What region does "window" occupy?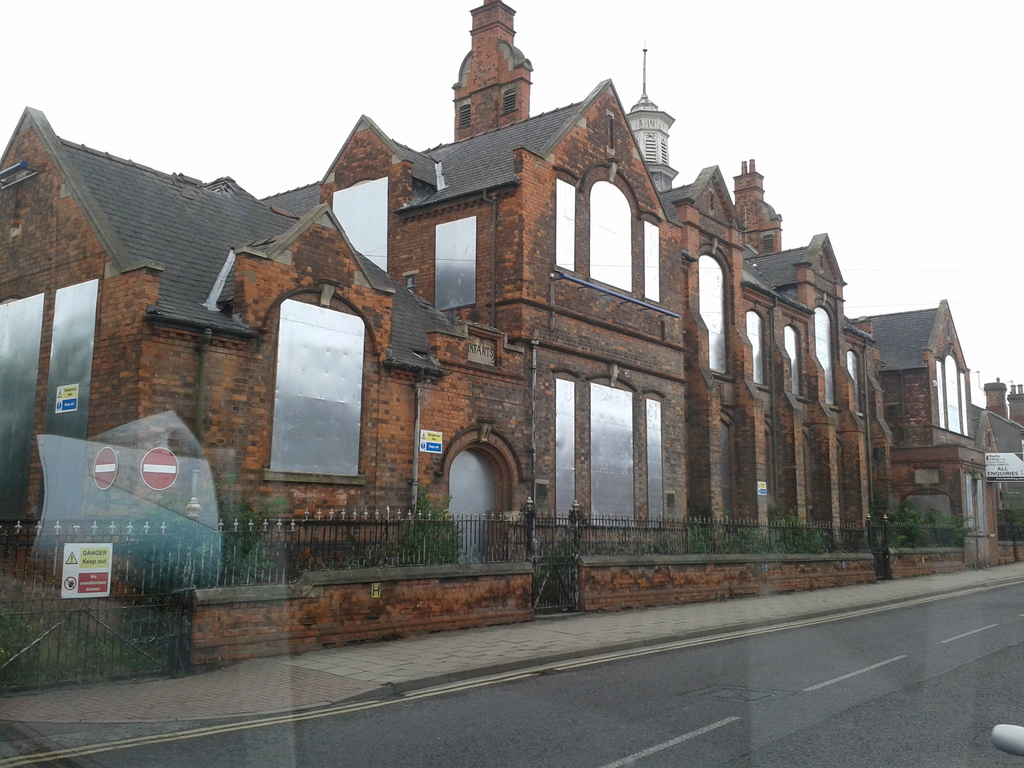
262, 294, 372, 483.
